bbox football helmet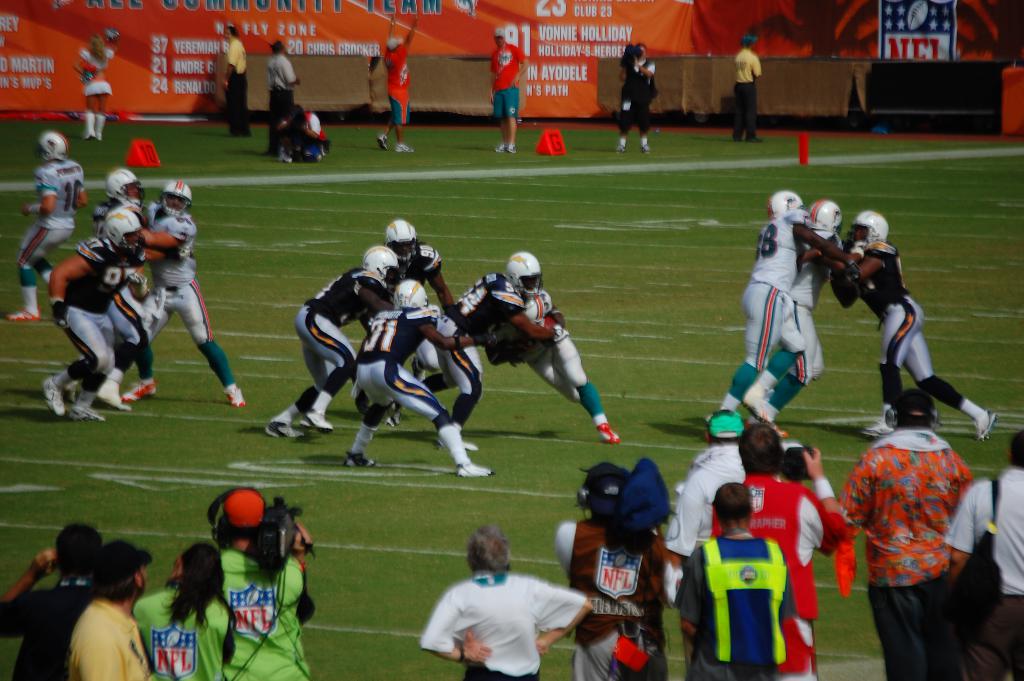
[x1=392, y1=270, x2=434, y2=309]
